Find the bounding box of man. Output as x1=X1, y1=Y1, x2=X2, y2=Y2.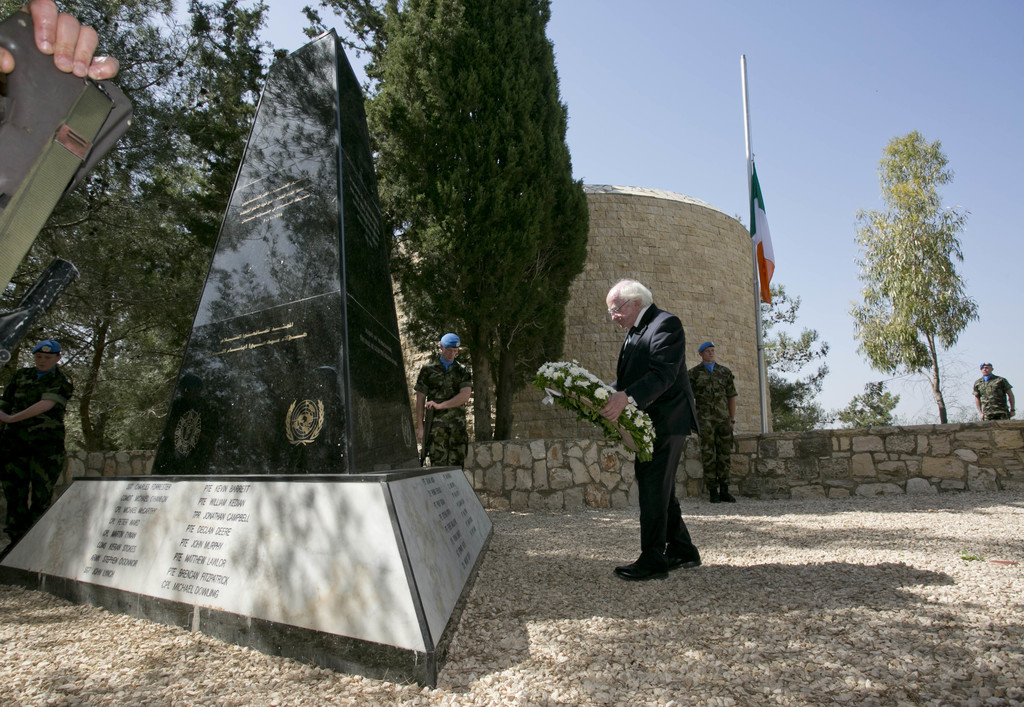
x1=429, y1=339, x2=473, y2=471.
